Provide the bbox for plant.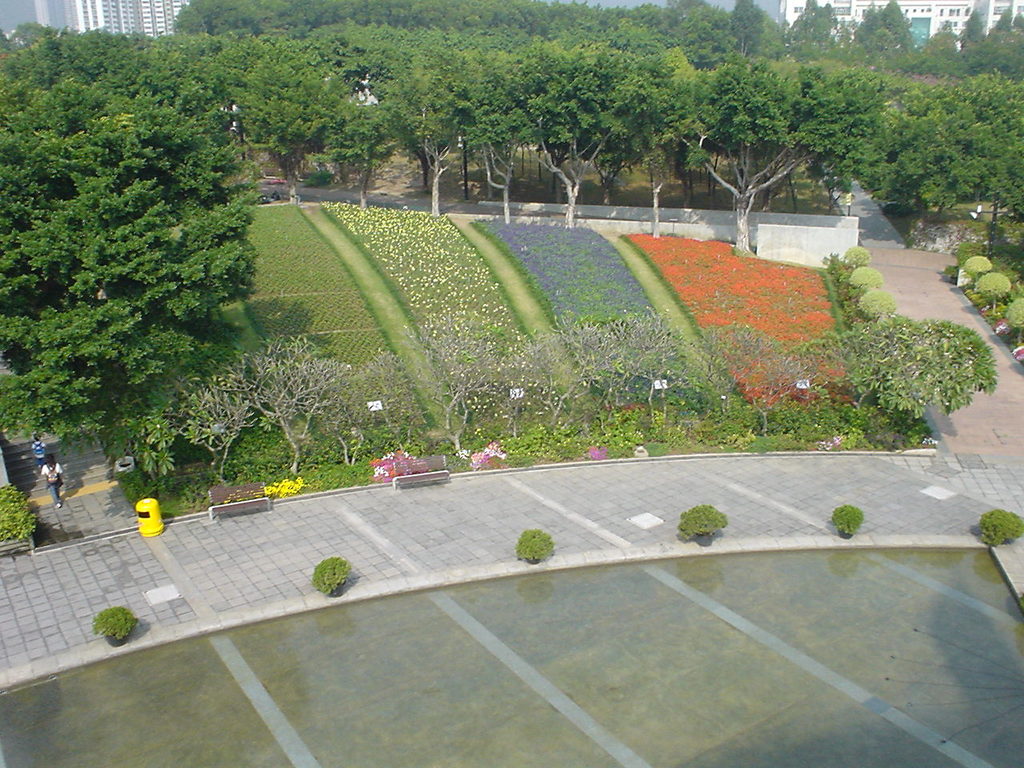
[left=94, top=606, right=141, bottom=642].
